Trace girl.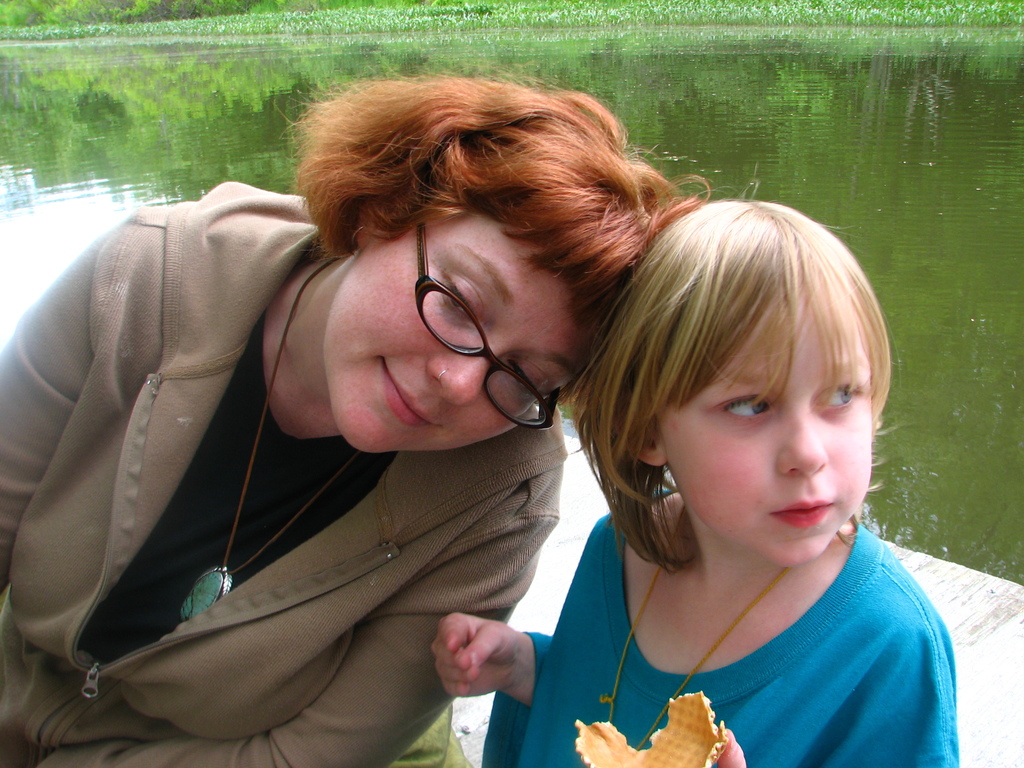
Traced to 430:198:960:767.
